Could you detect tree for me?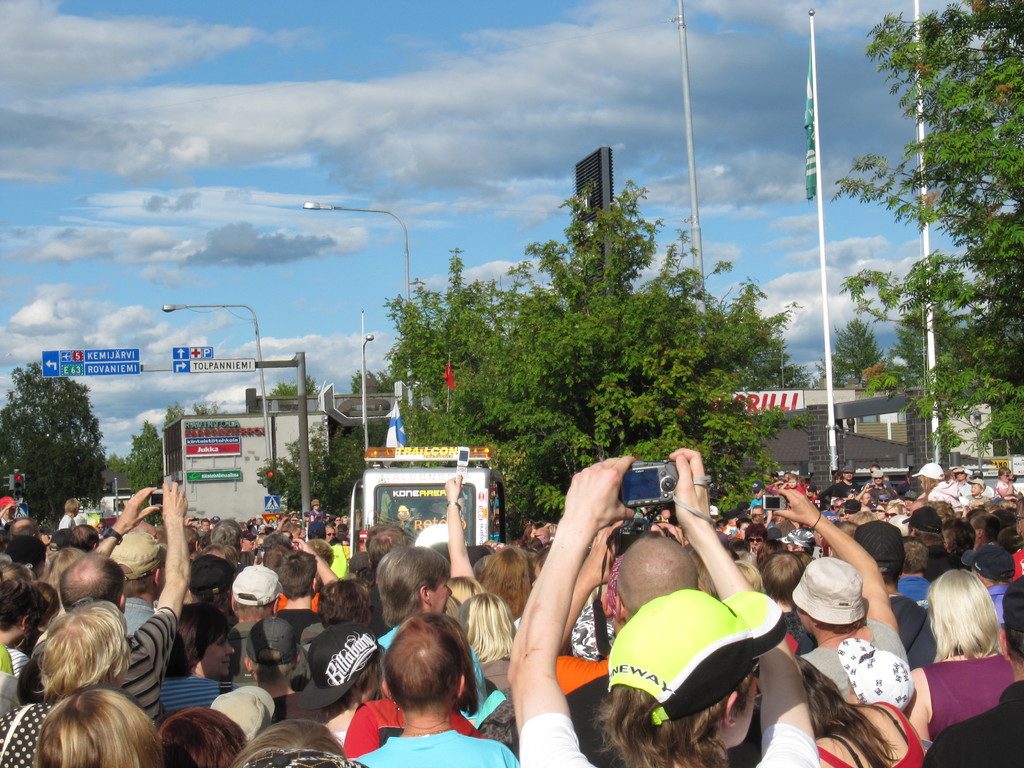
Detection result: detection(244, 415, 335, 533).
